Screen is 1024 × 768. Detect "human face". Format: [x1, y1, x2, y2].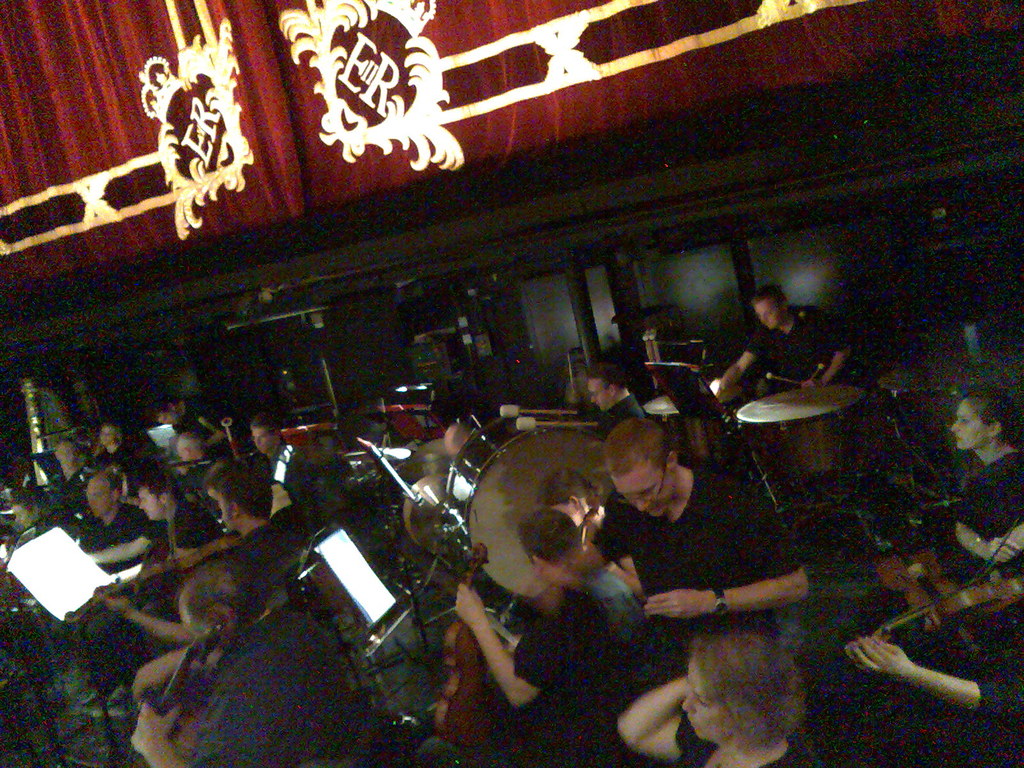
[682, 659, 725, 740].
